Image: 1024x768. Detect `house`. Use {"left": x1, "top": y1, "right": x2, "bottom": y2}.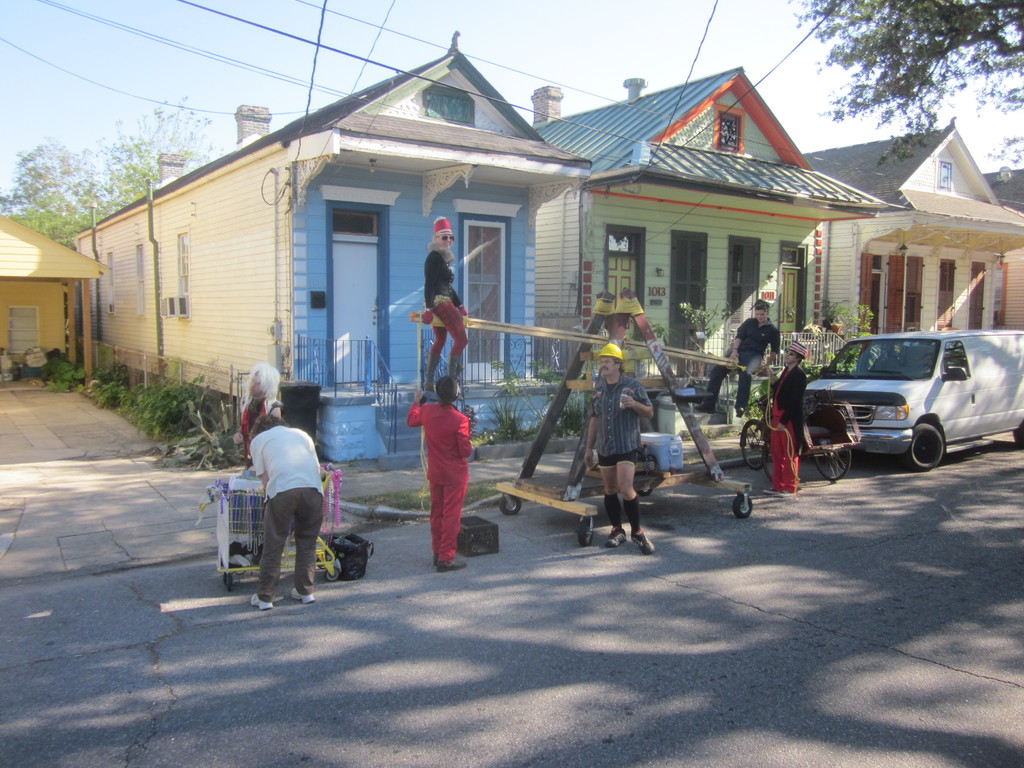
{"left": 76, "top": 24, "right": 602, "bottom": 478}.
